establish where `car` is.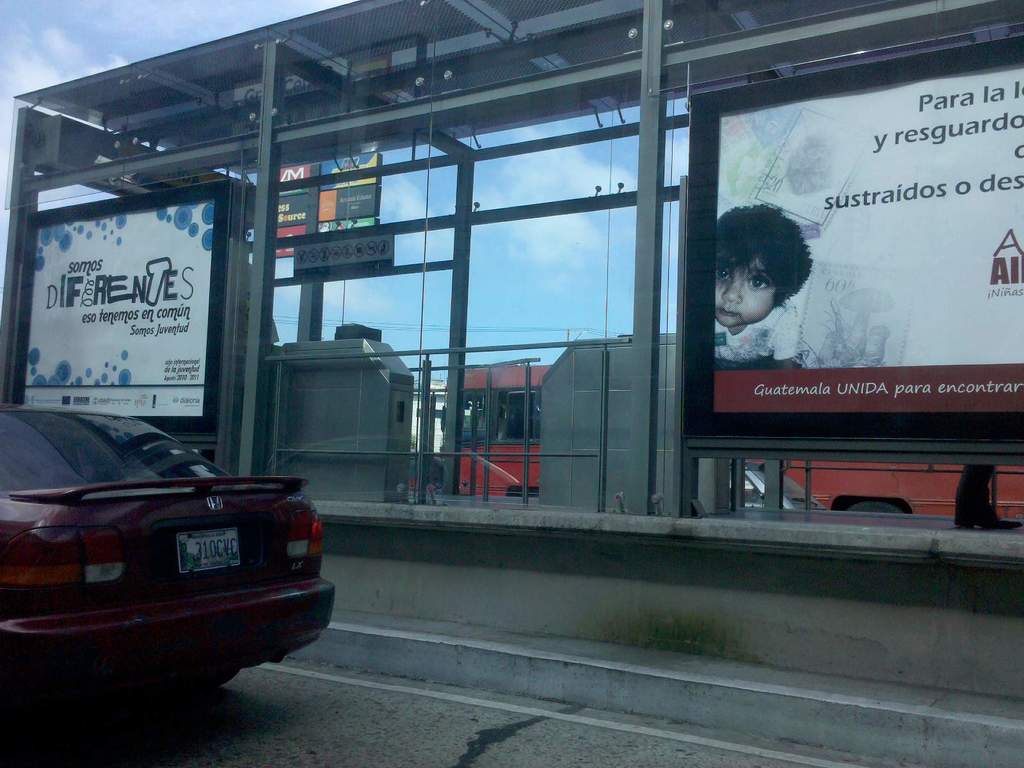
Established at pyautogui.locateOnScreen(0, 403, 333, 719).
